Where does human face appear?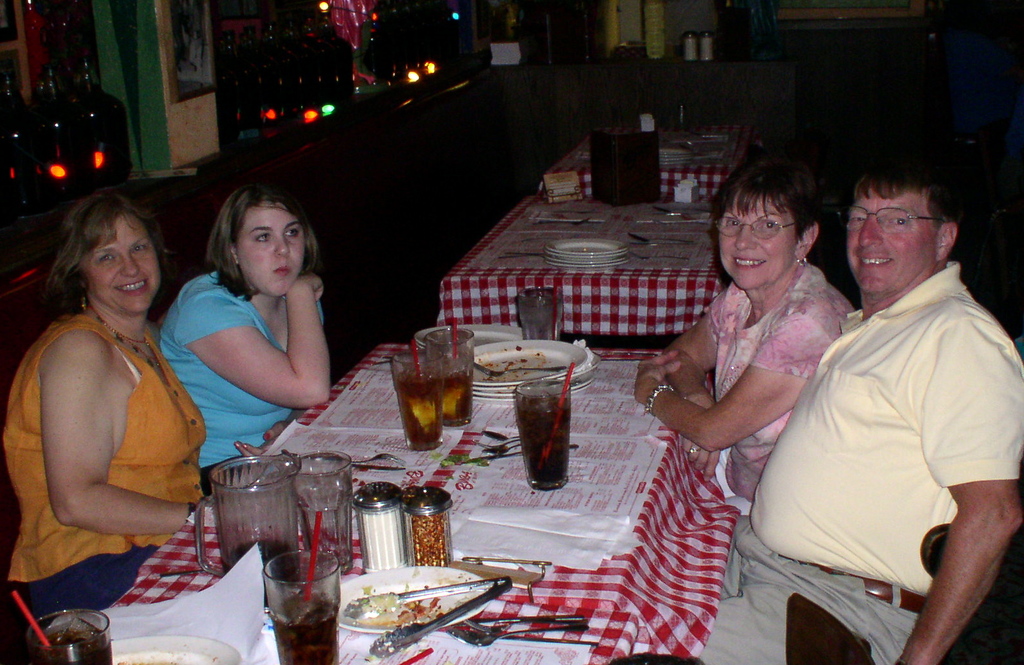
Appears at 82, 214, 163, 311.
